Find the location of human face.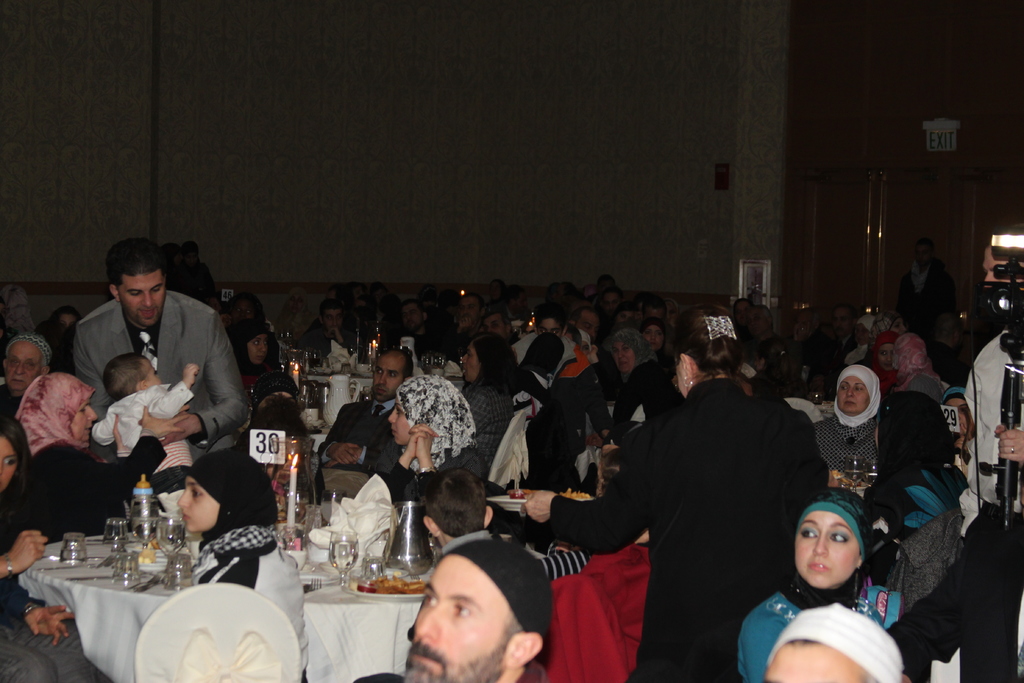
Location: {"left": 405, "top": 555, "right": 511, "bottom": 682}.
